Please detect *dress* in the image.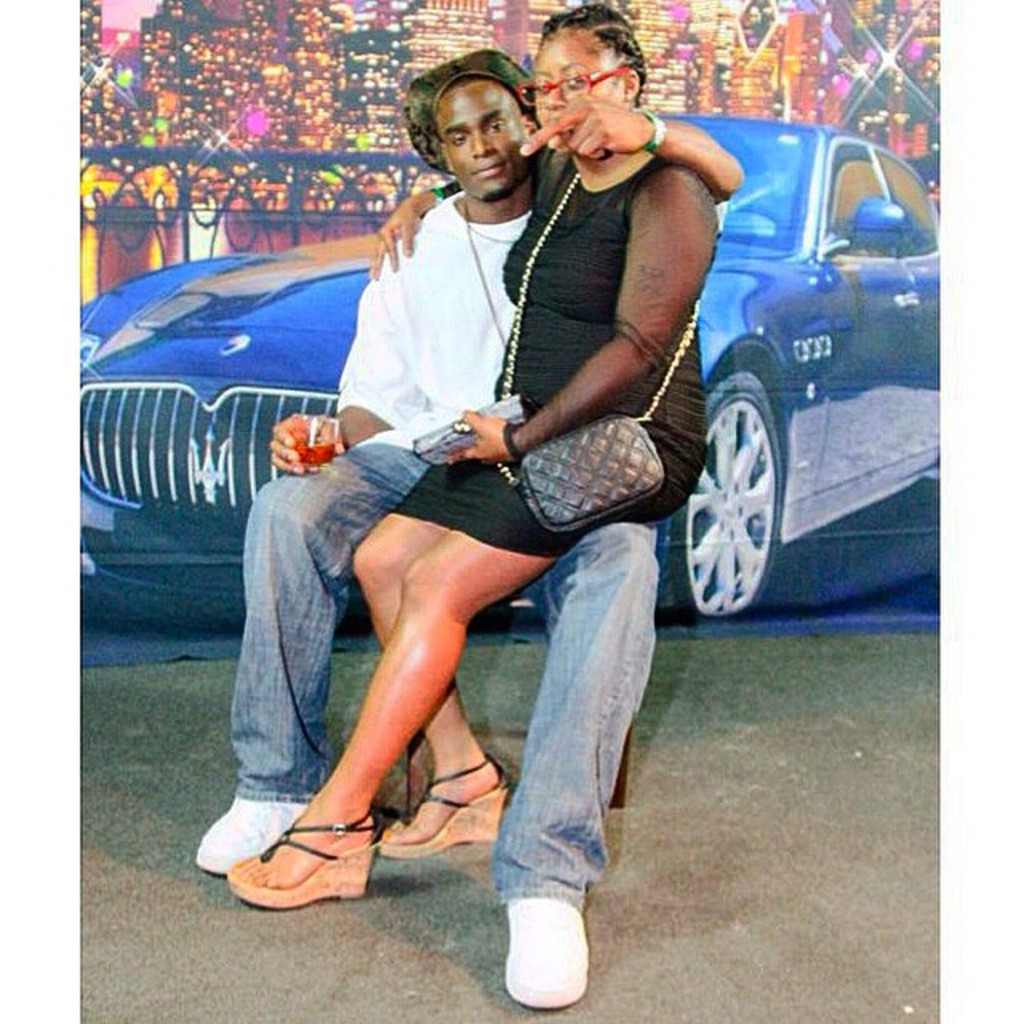
[x1=379, y1=150, x2=710, y2=562].
